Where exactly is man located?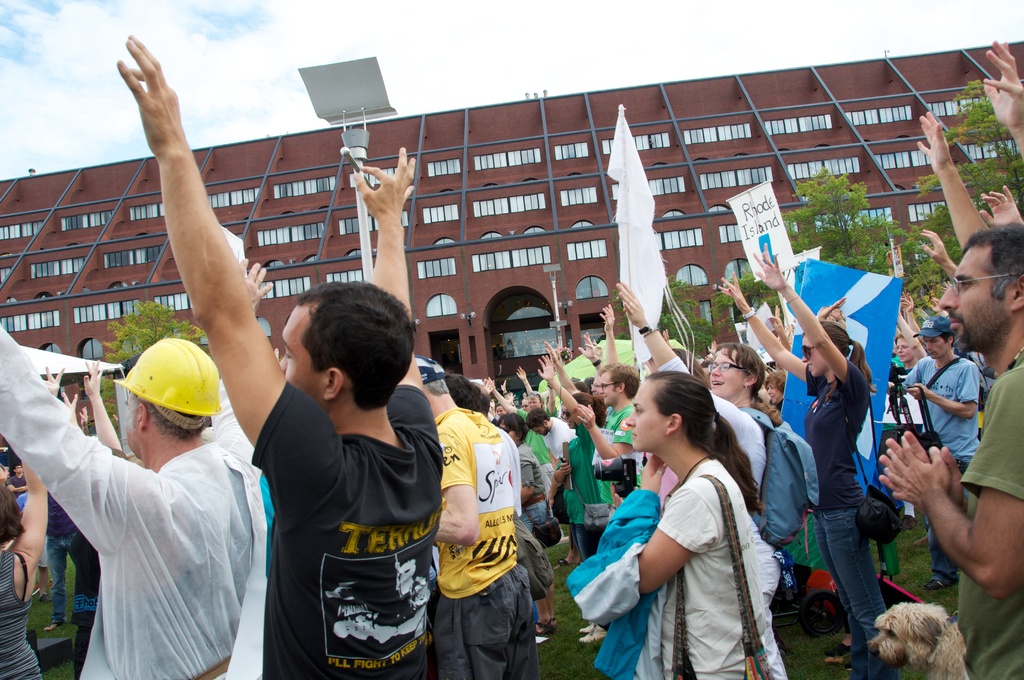
Its bounding box is left=576, top=301, right=644, bottom=521.
